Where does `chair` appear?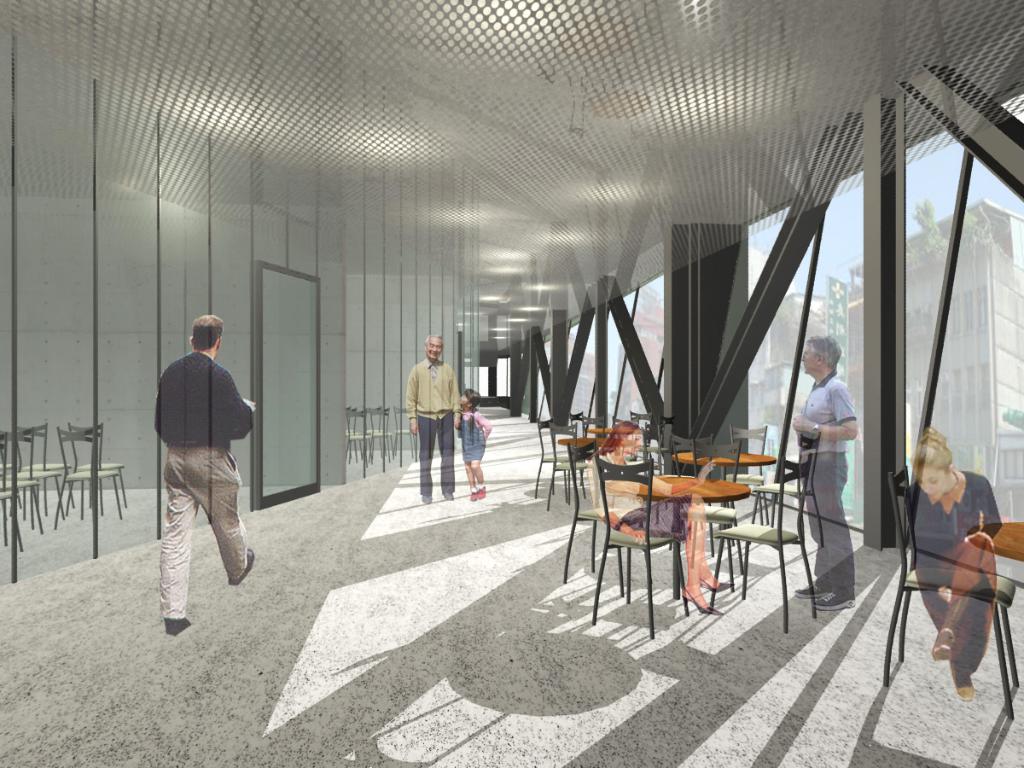
Appears at crop(596, 472, 682, 633).
